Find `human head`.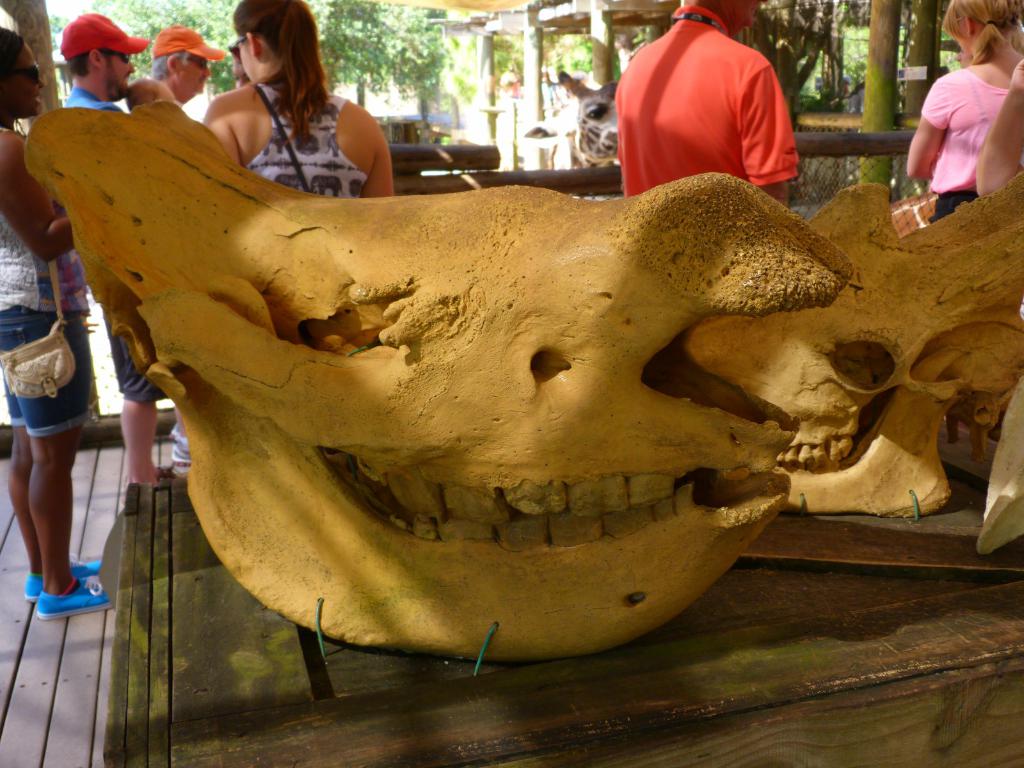
932:0:1019:56.
